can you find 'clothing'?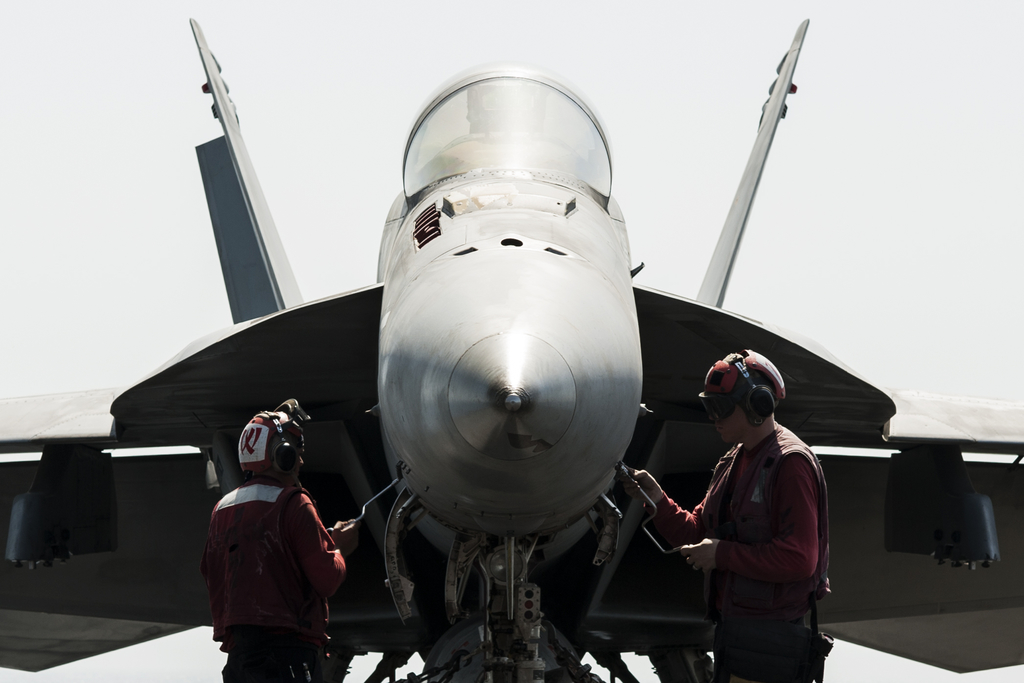
Yes, bounding box: 188, 479, 343, 682.
